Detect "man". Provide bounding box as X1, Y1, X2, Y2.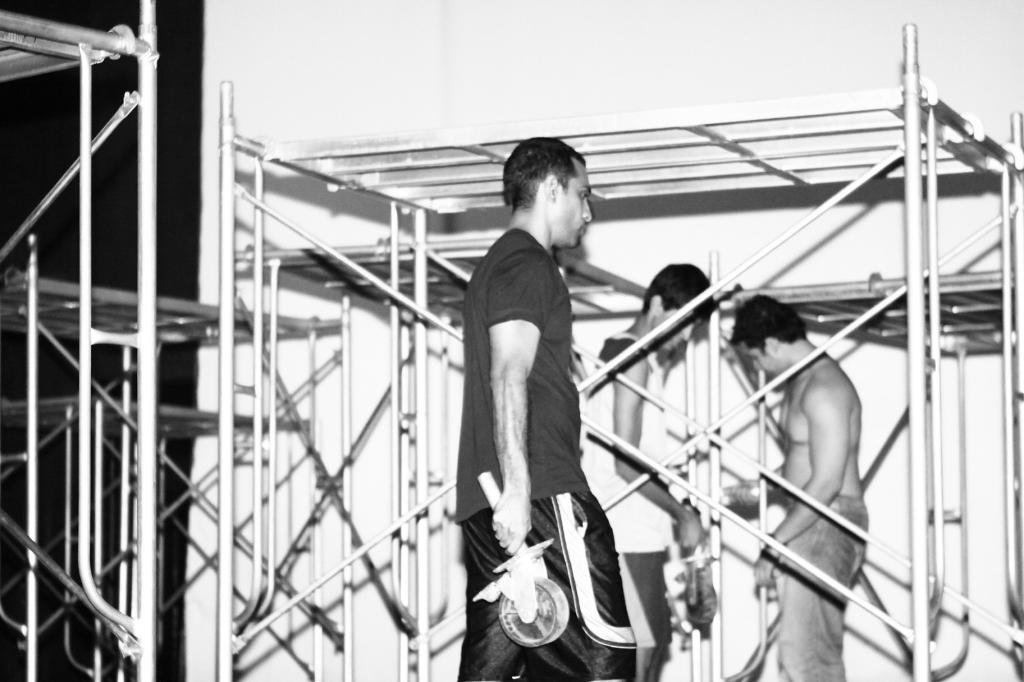
447, 136, 633, 681.
